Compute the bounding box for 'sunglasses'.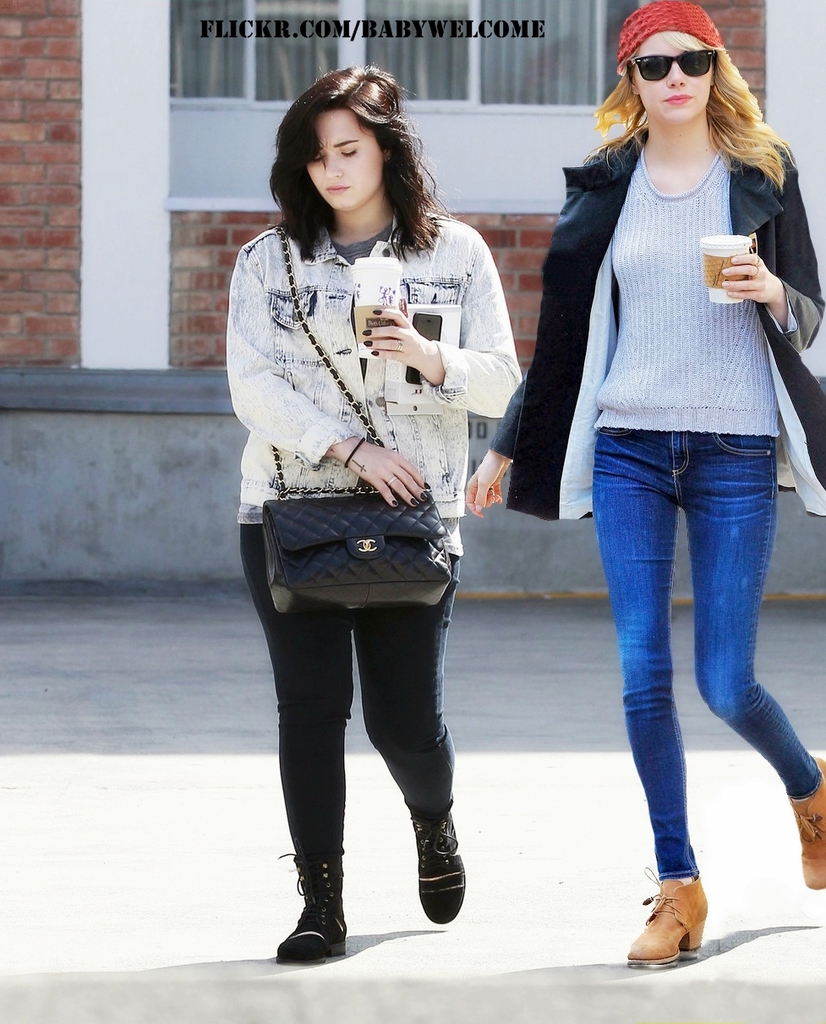
bbox(626, 51, 712, 81).
